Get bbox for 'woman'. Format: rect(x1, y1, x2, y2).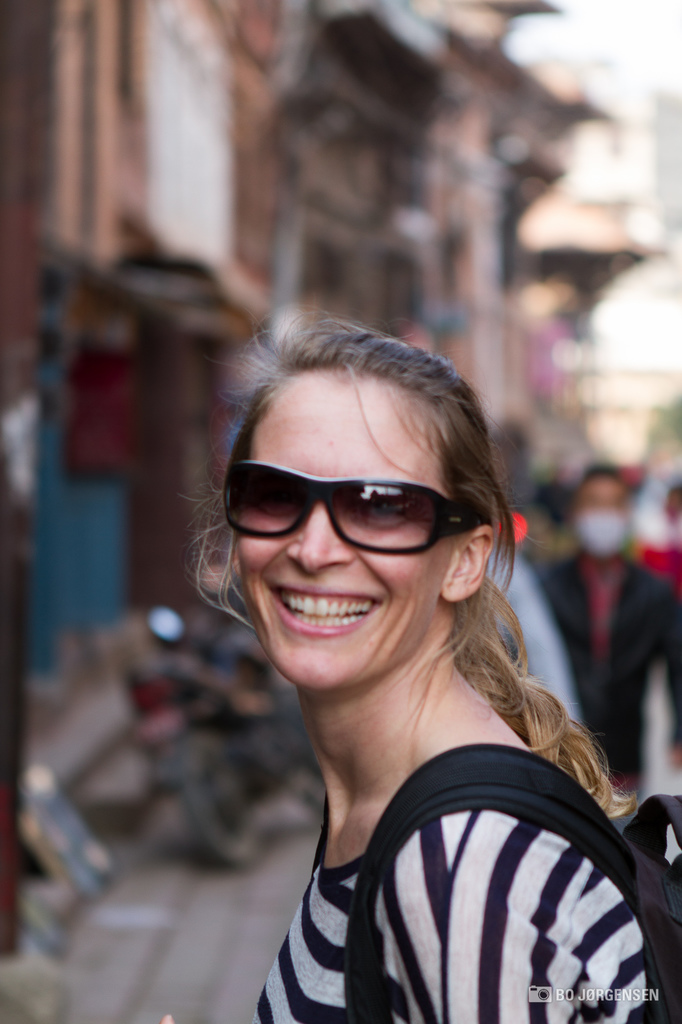
rect(181, 305, 679, 1022).
